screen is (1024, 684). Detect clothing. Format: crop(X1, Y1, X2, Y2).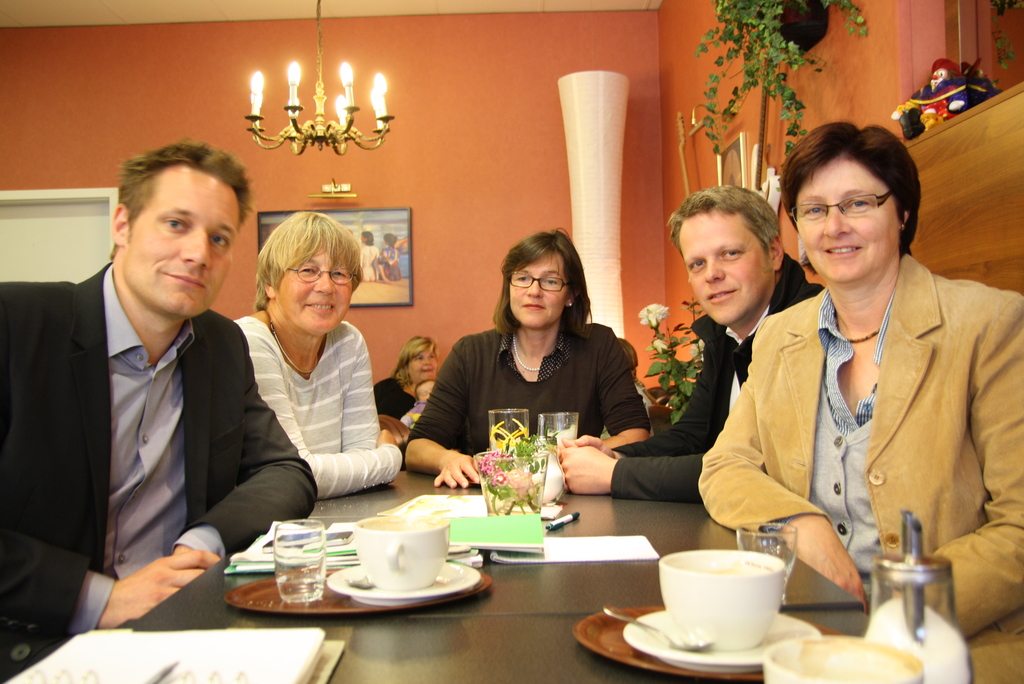
crop(696, 246, 1023, 683).
